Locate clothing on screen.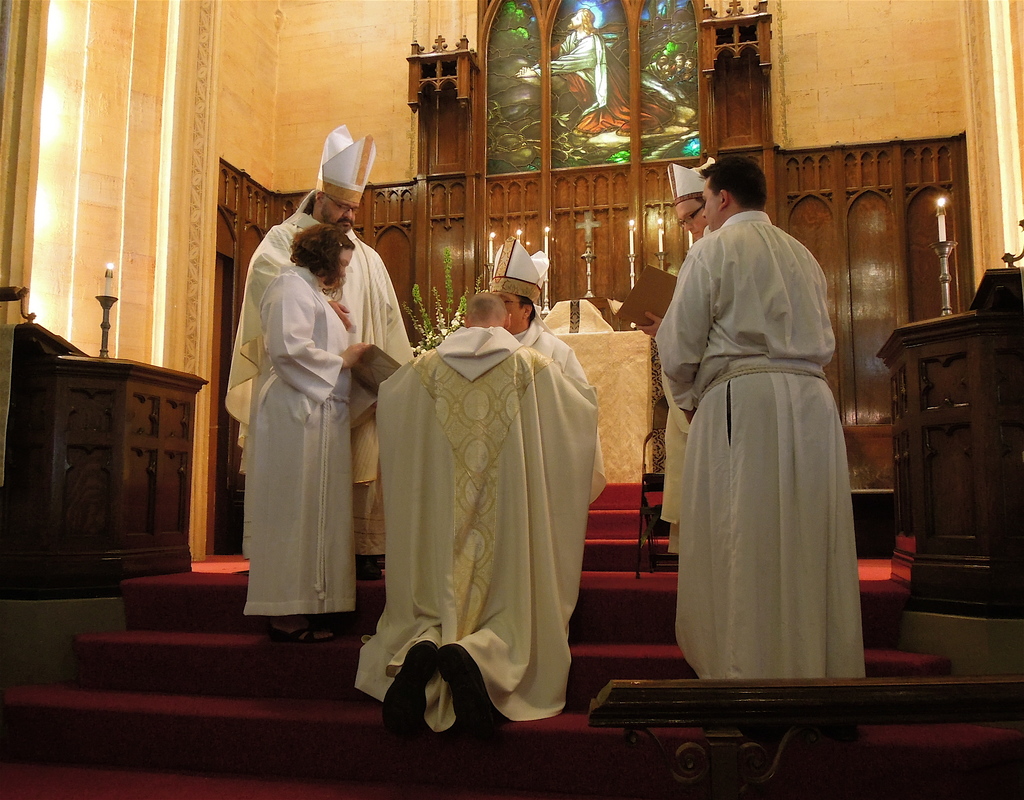
On screen at {"left": 223, "top": 189, "right": 415, "bottom": 555}.
